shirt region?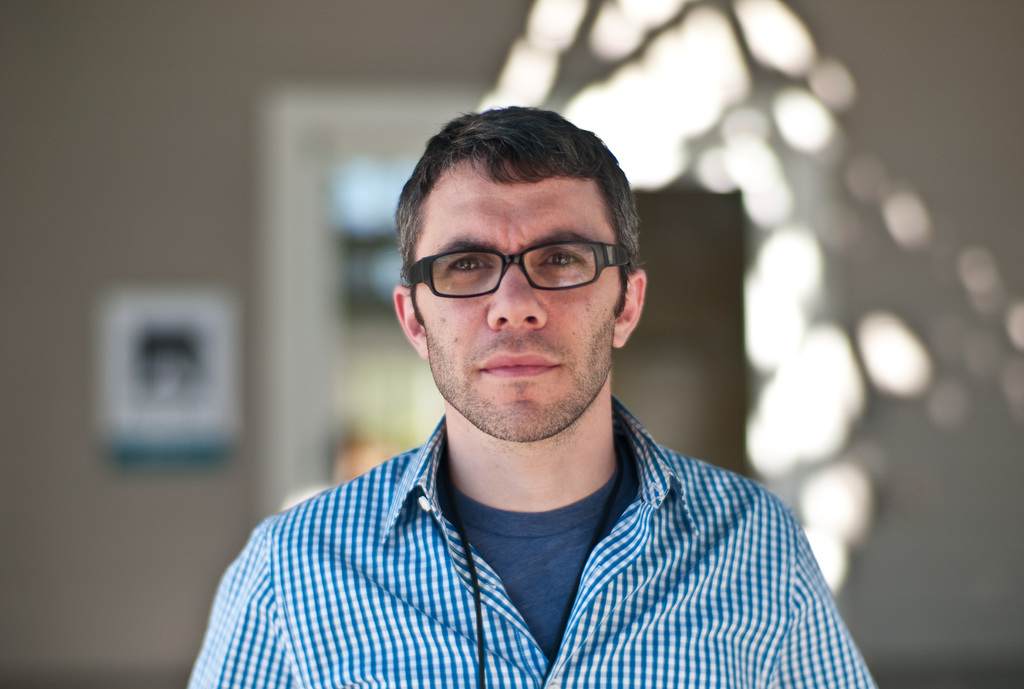
bbox=[188, 394, 882, 688]
